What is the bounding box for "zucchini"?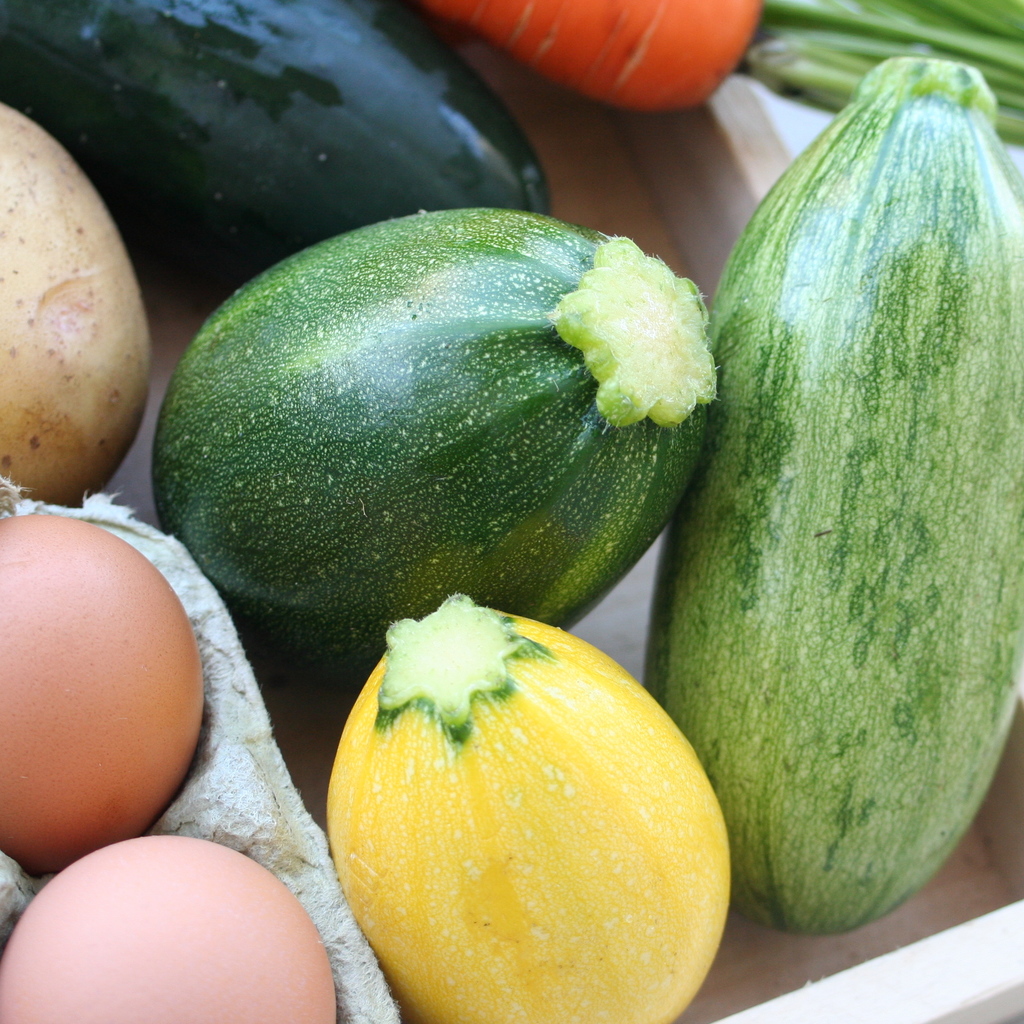
639:47:1023:939.
